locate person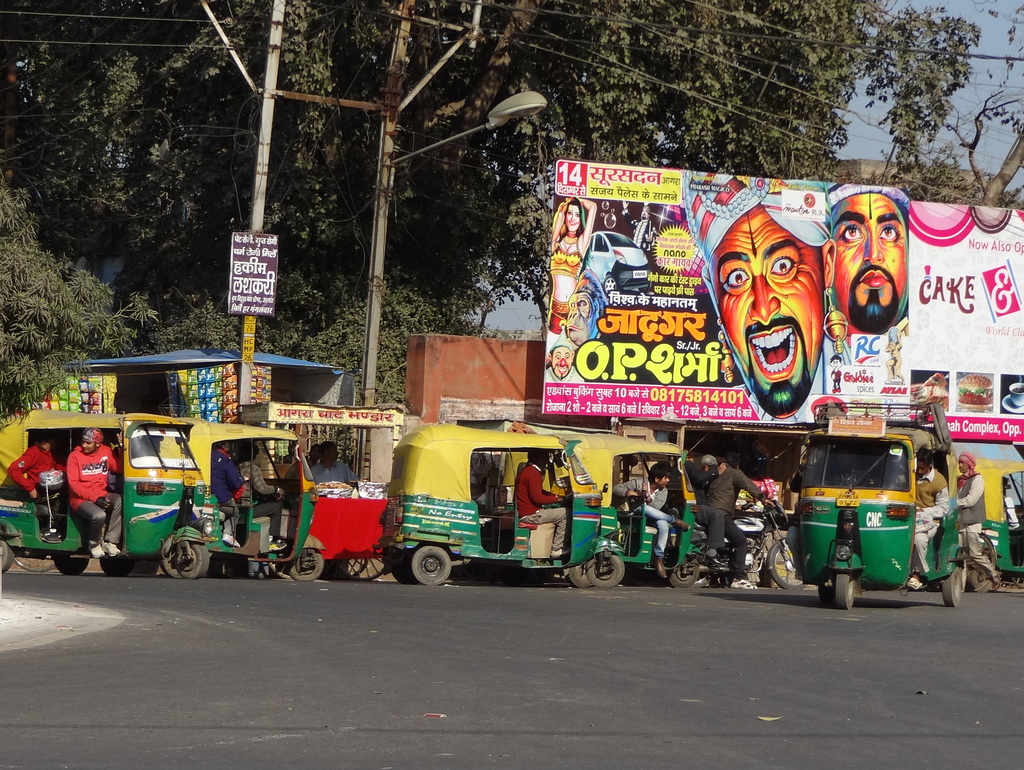
select_region(5, 431, 69, 545)
